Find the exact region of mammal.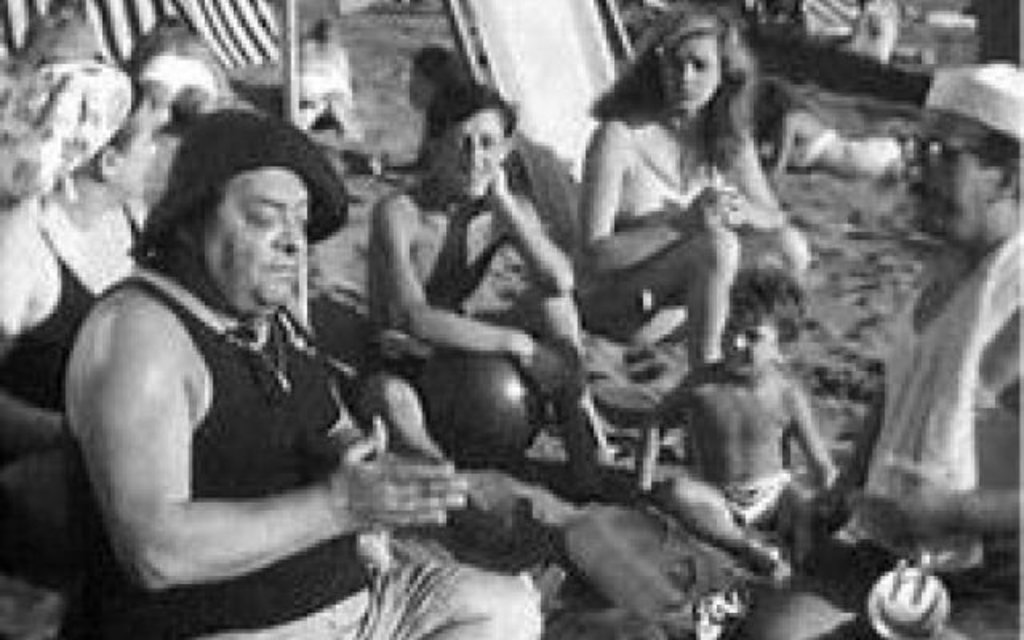
Exact region: crop(350, 85, 586, 490).
